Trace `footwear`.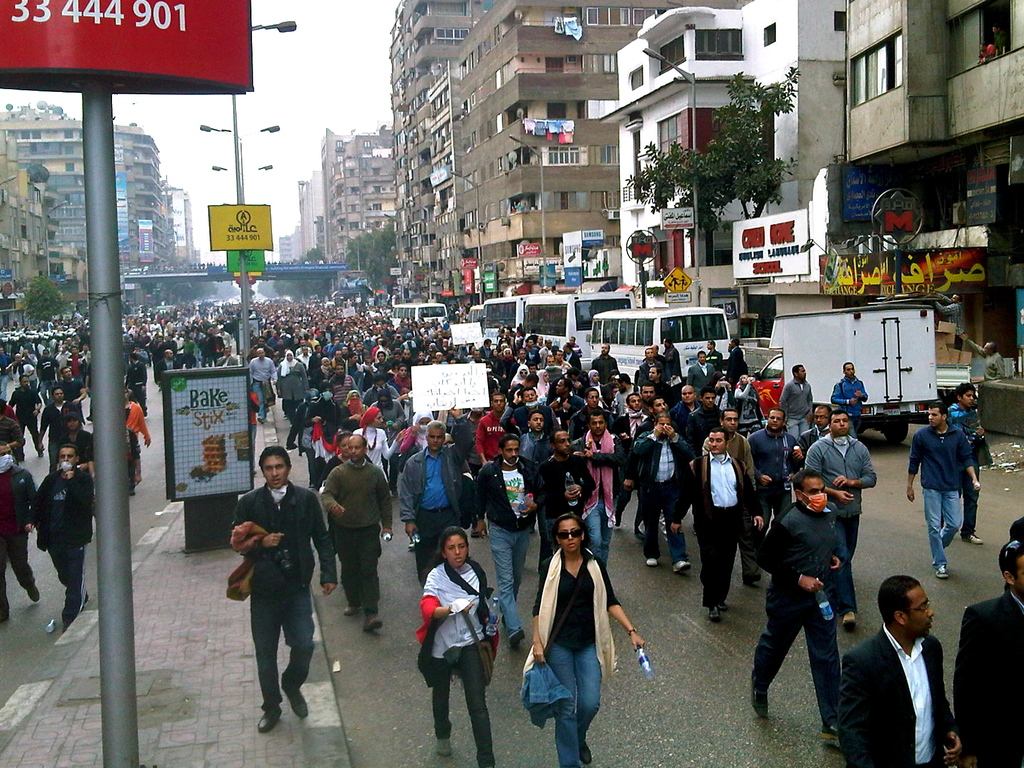
Traced to select_region(577, 744, 591, 760).
